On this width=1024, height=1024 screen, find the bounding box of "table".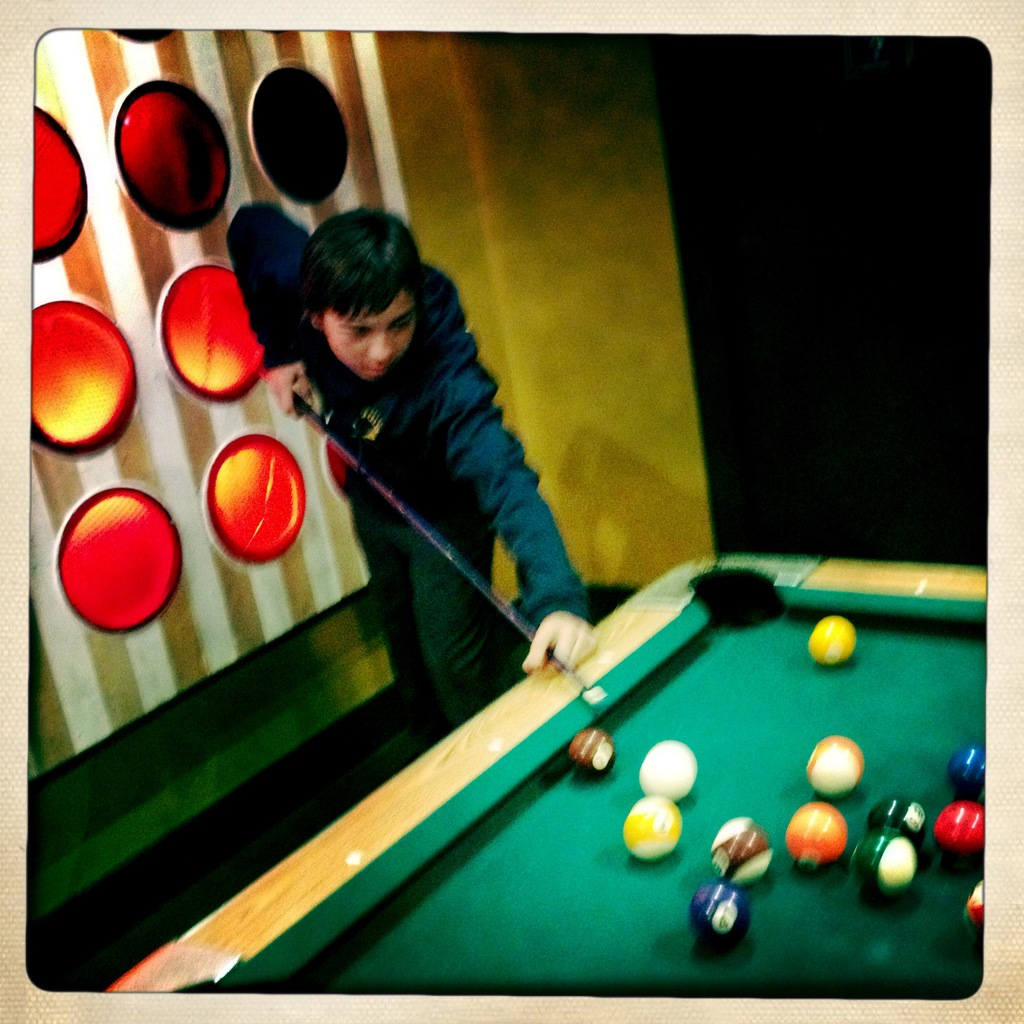
Bounding box: x1=113, y1=544, x2=1023, y2=1021.
